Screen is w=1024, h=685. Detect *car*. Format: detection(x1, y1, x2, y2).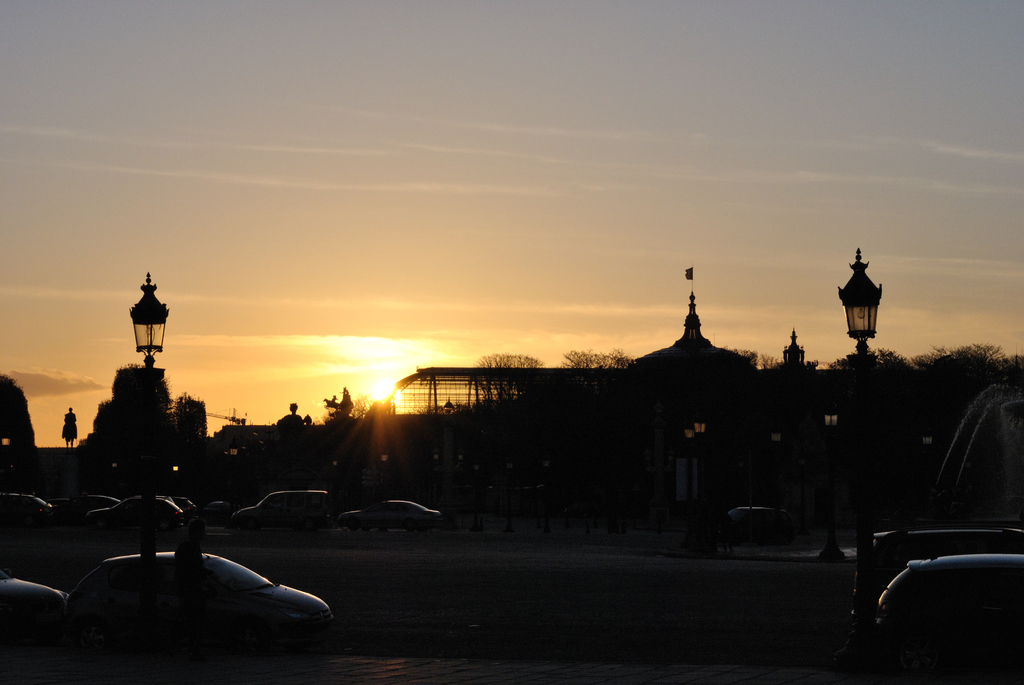
detection(69, 544, 329, 652).
